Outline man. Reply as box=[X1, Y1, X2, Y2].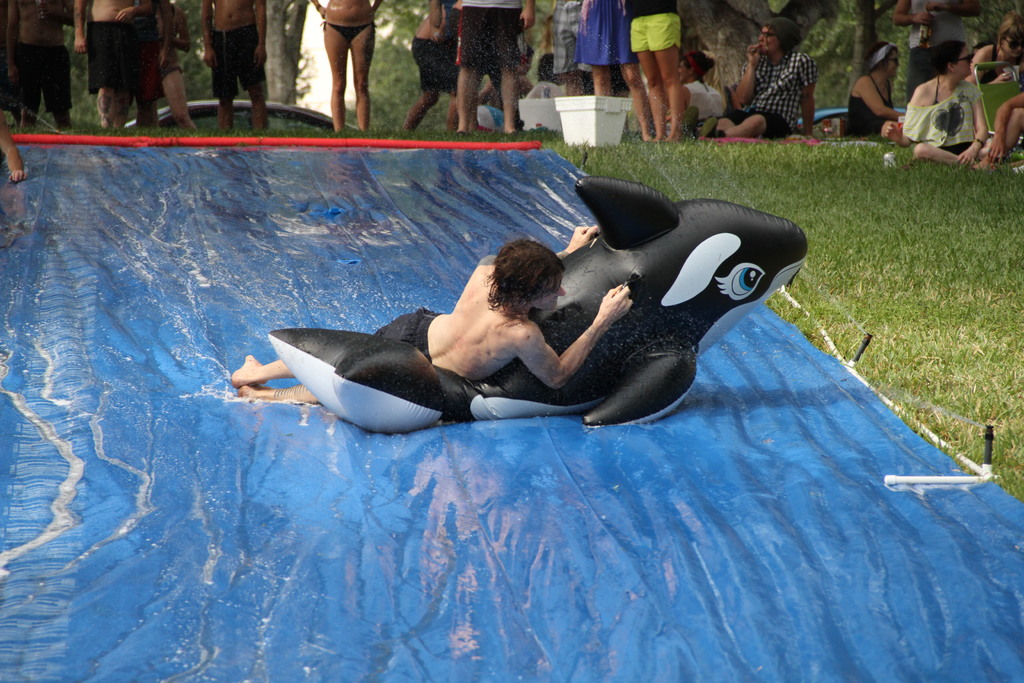
box=[230, 226, 630, 406].
